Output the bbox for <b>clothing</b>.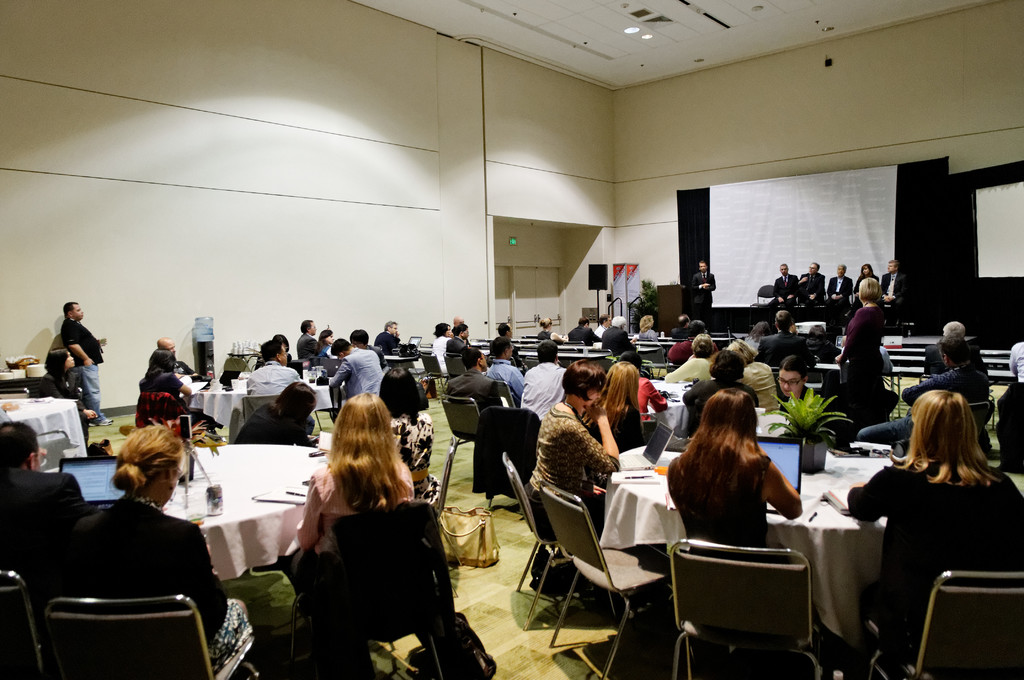
rect(518, 359, 565, 423).
